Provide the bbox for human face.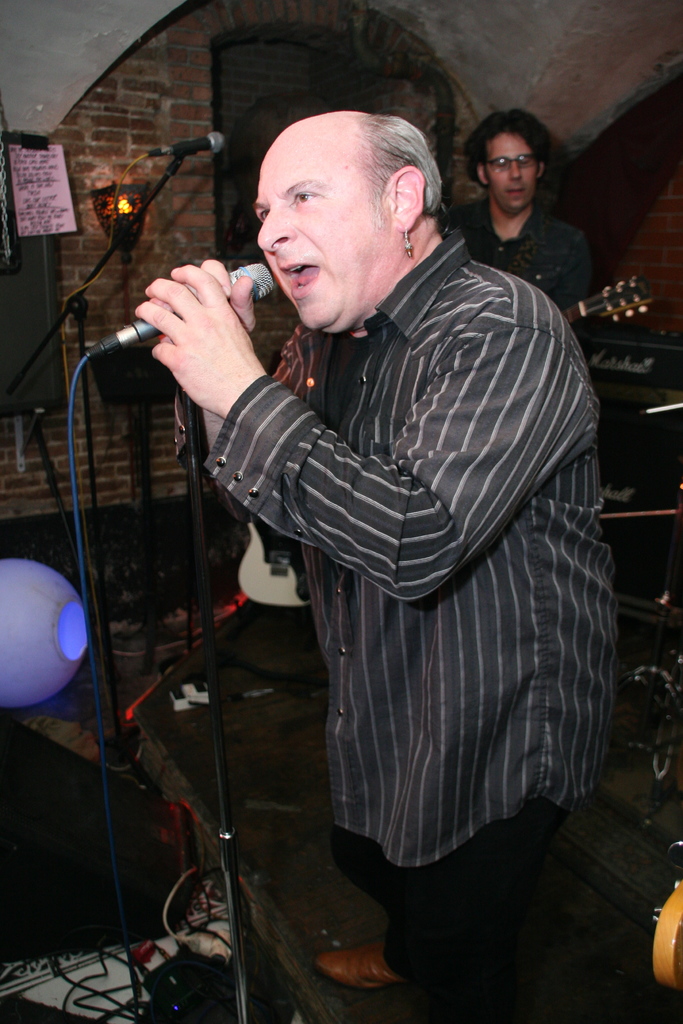
bbox(256, 125, 392, 330).
